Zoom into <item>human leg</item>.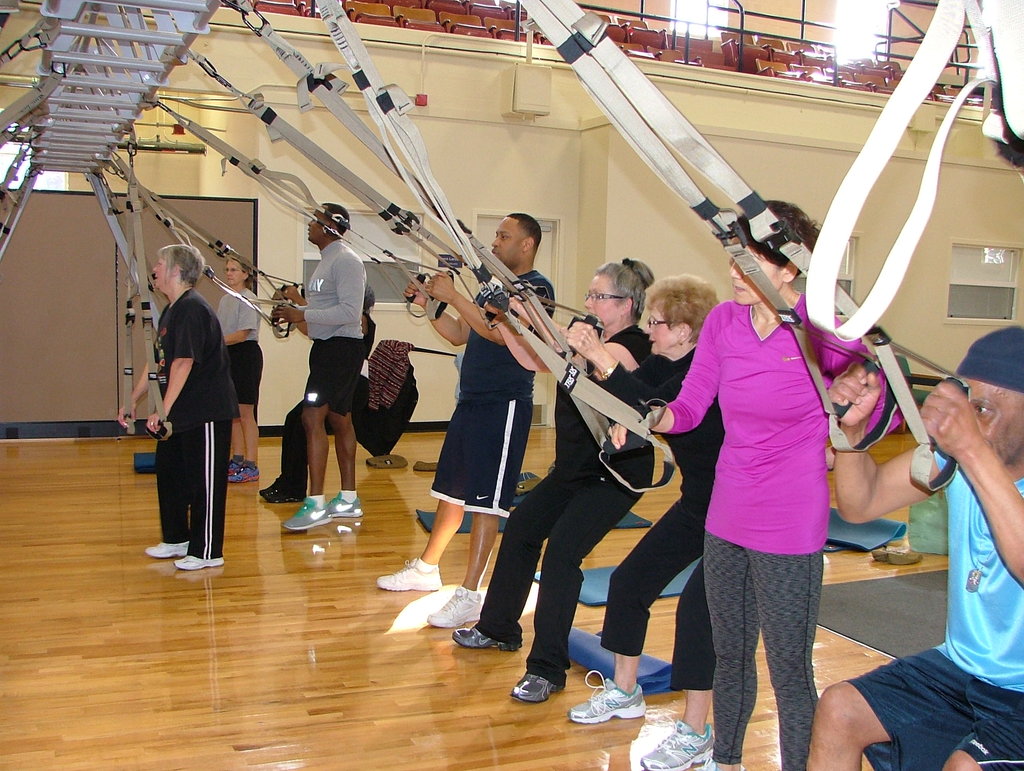
Zoom target: region(429, 510, 497, 627).
